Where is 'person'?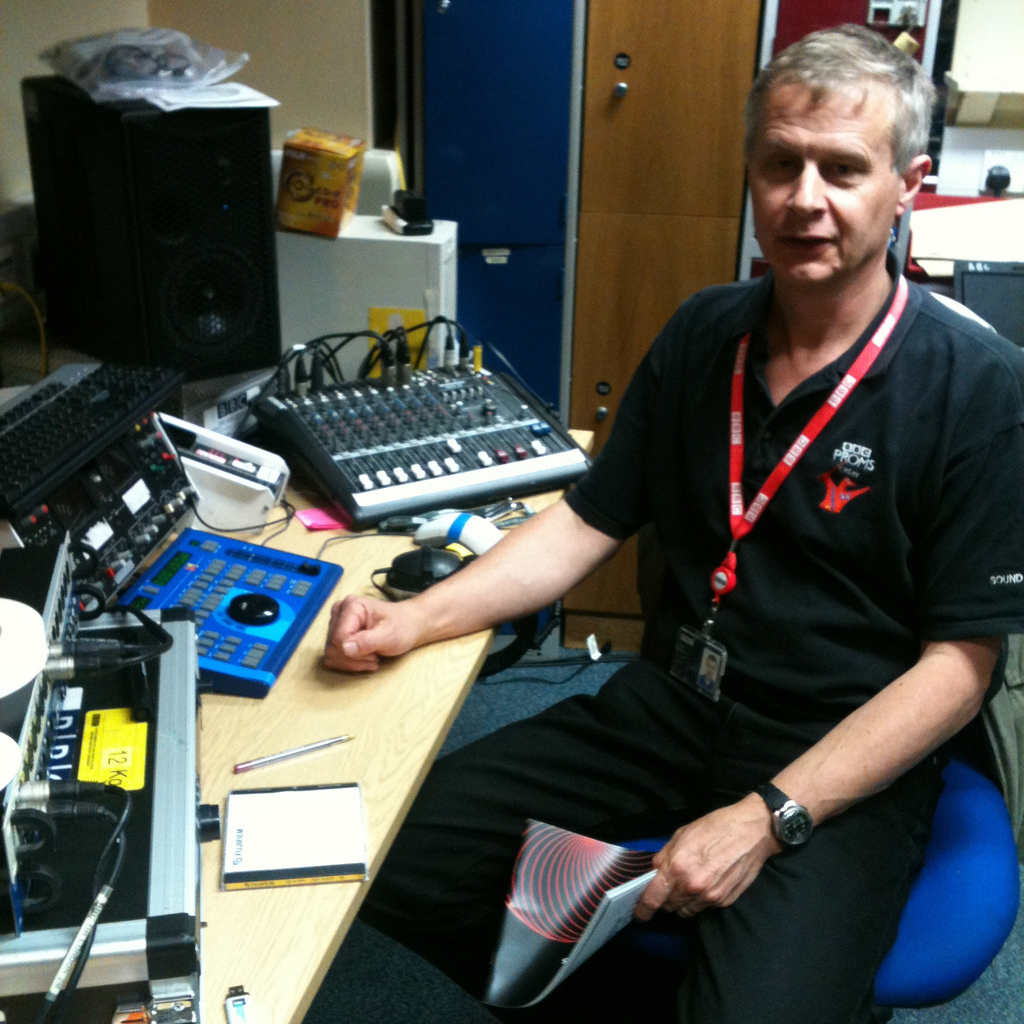
323 19 1023 1020.
